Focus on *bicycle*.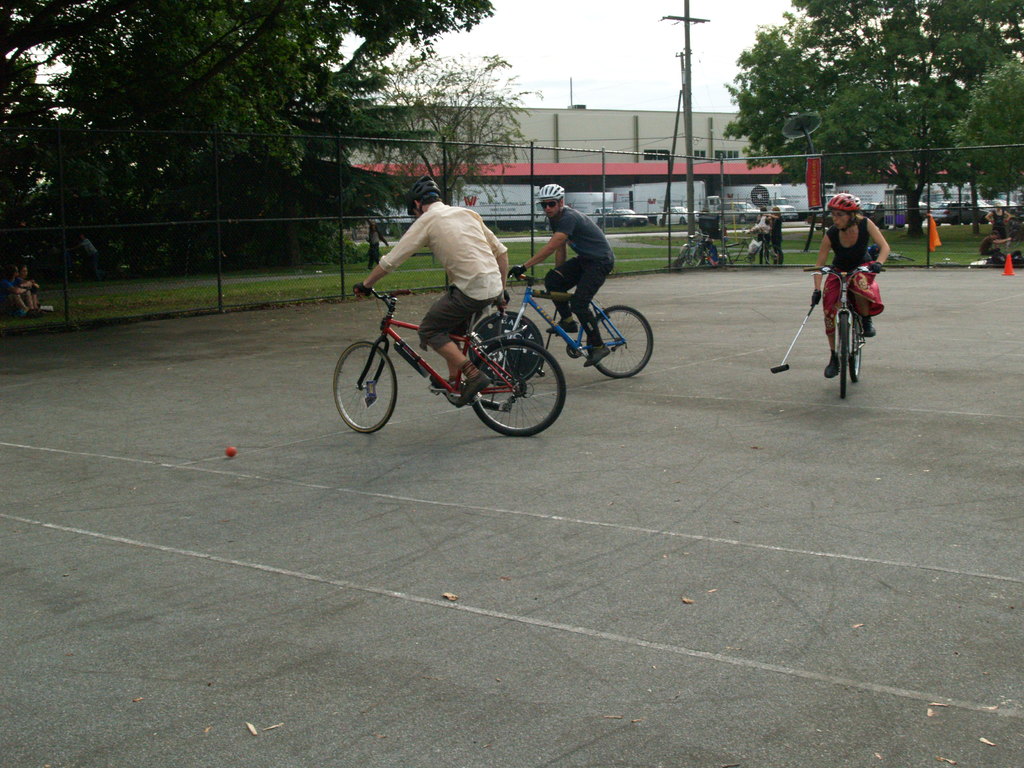
Focused at pyautogui.locateOnScreen(320, 268, 575, 440).
